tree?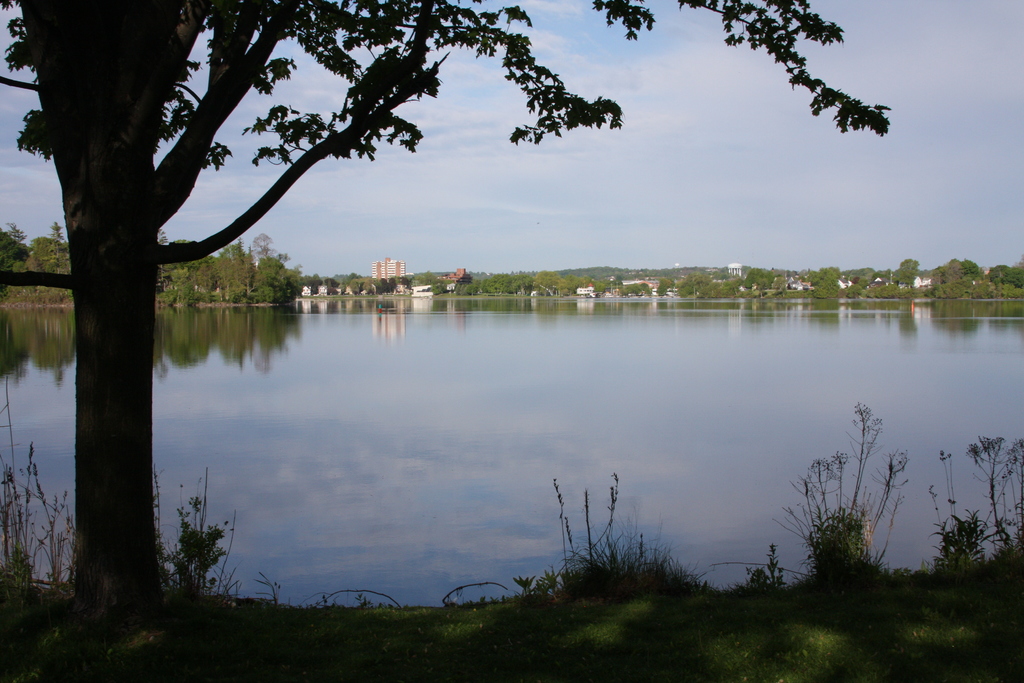
x1=831 y1=268 x2=842 y2=277
